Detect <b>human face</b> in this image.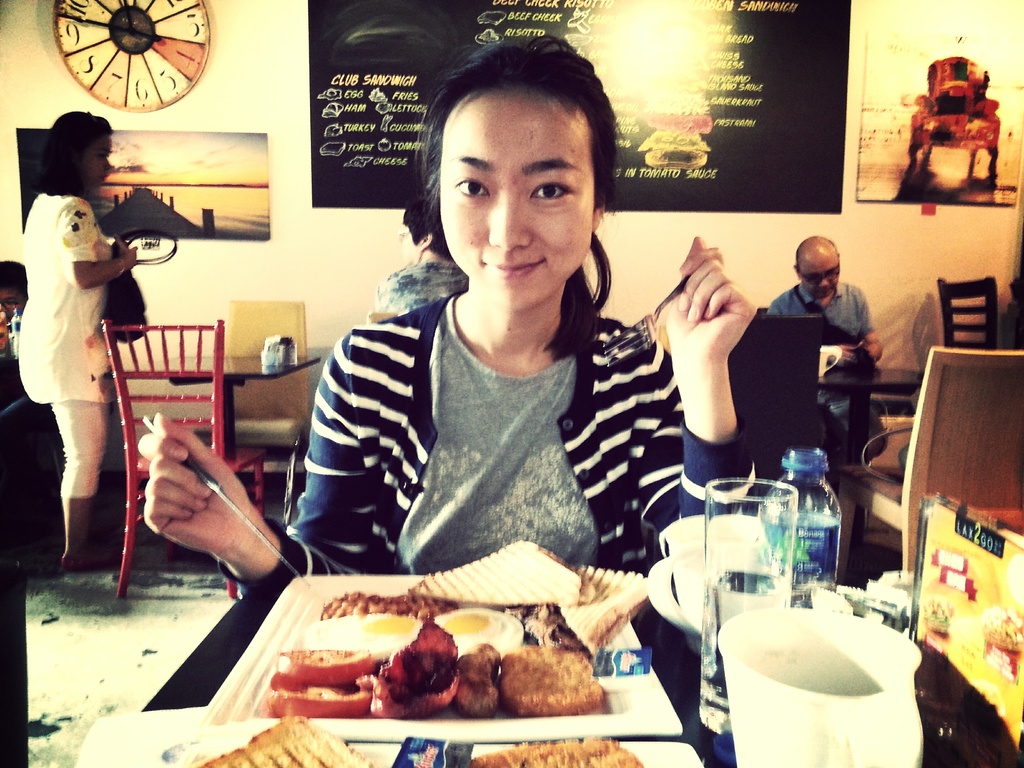
Detection: box=[431, 83, 602, 305].
